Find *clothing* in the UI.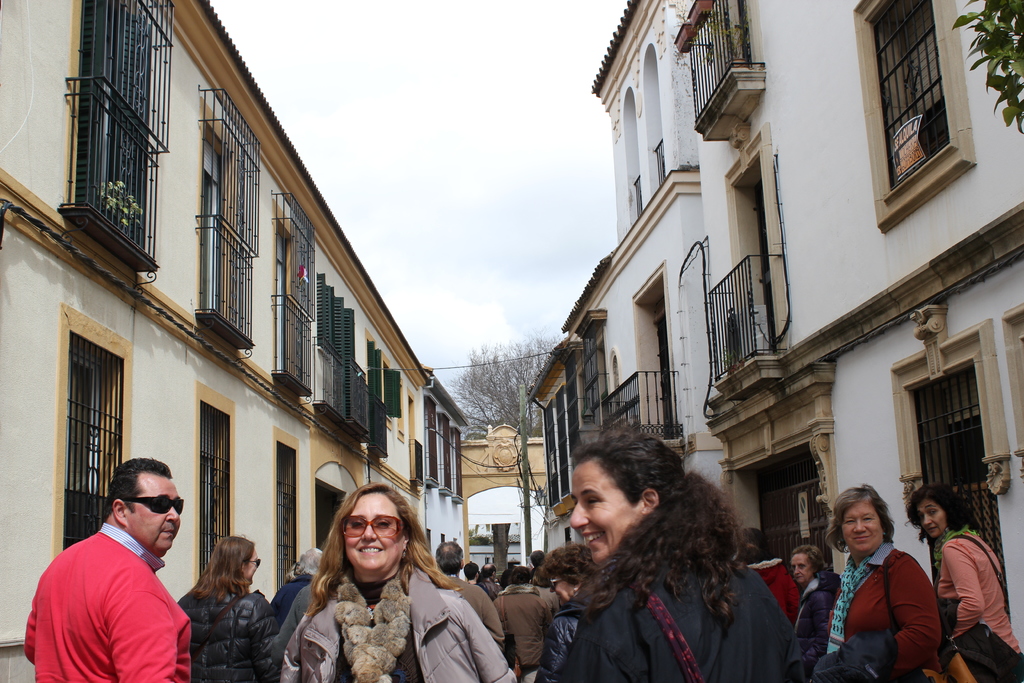
UI element at bbox(547, 591, 586, 682).
